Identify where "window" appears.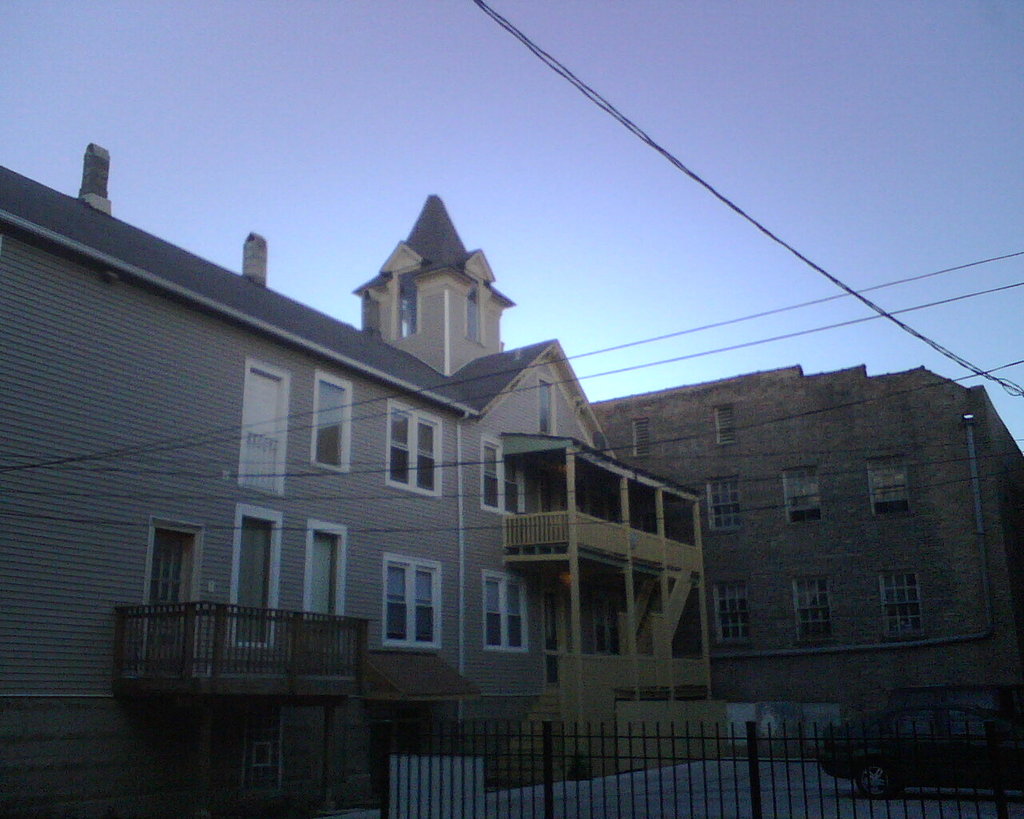
Appears at x1=534 y1=378 x2=555 y2=432.
